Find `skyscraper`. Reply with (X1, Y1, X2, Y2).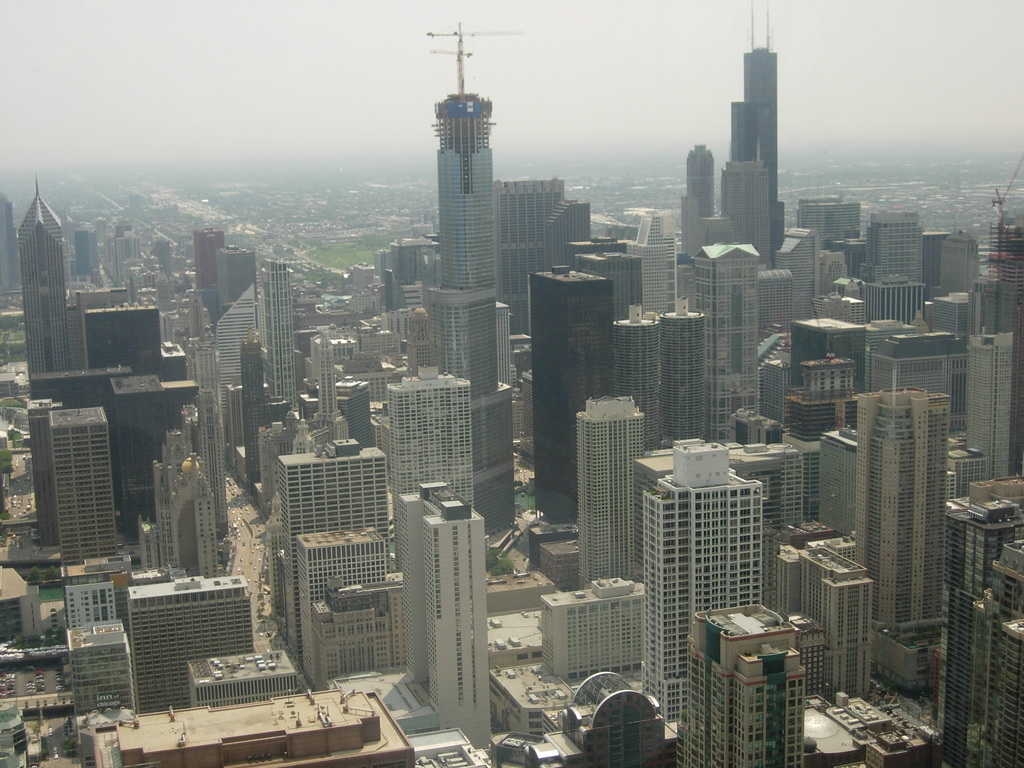
(612, 298, 675, 445).
